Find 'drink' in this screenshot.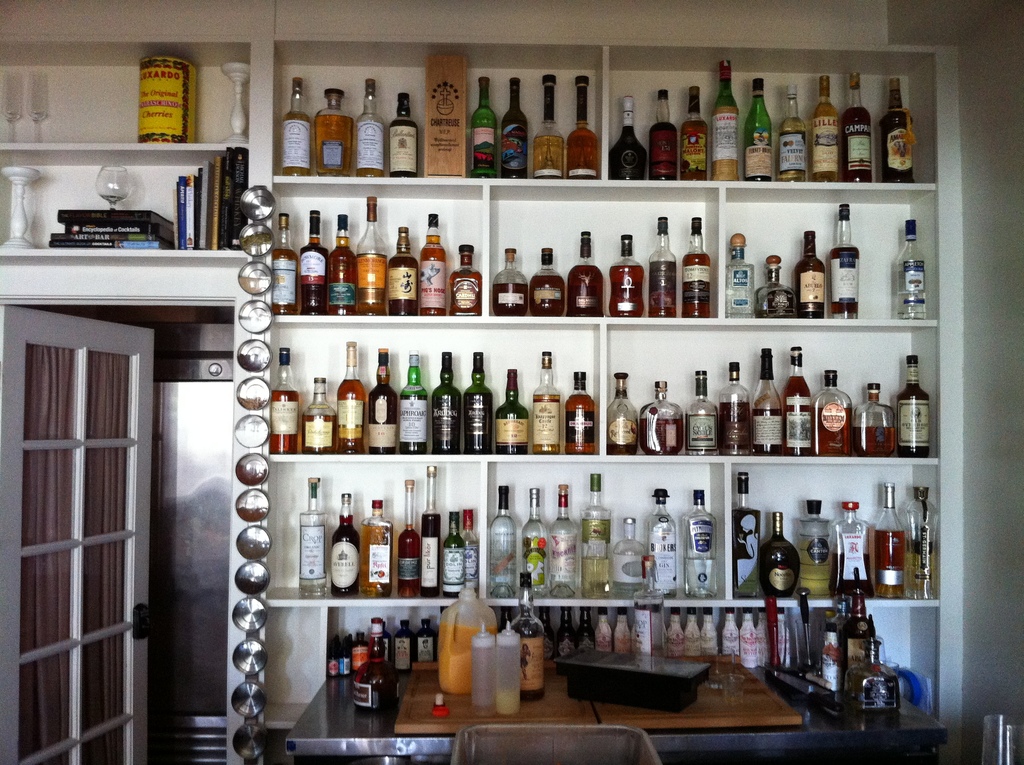
The bounding box for 'drink' is {"left": 685, "top": 369, "right": 717, "bottom": 453}.
